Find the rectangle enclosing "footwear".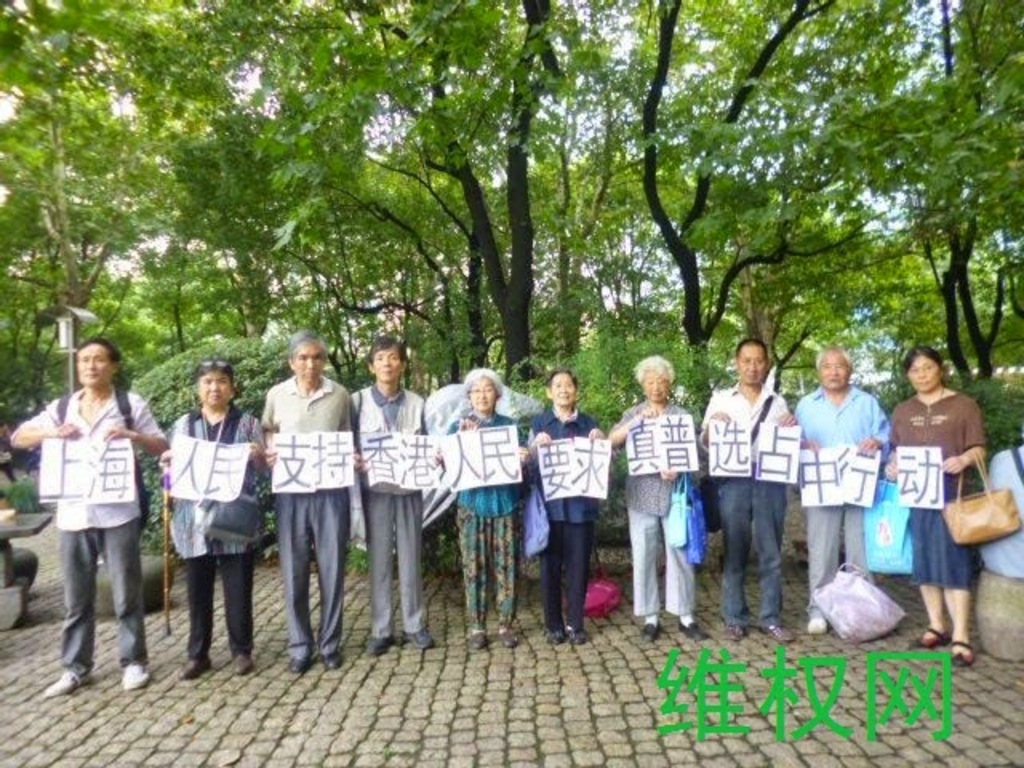
{"x1": 946, "y1": 638, "x2": 973, "y2": 670}.
